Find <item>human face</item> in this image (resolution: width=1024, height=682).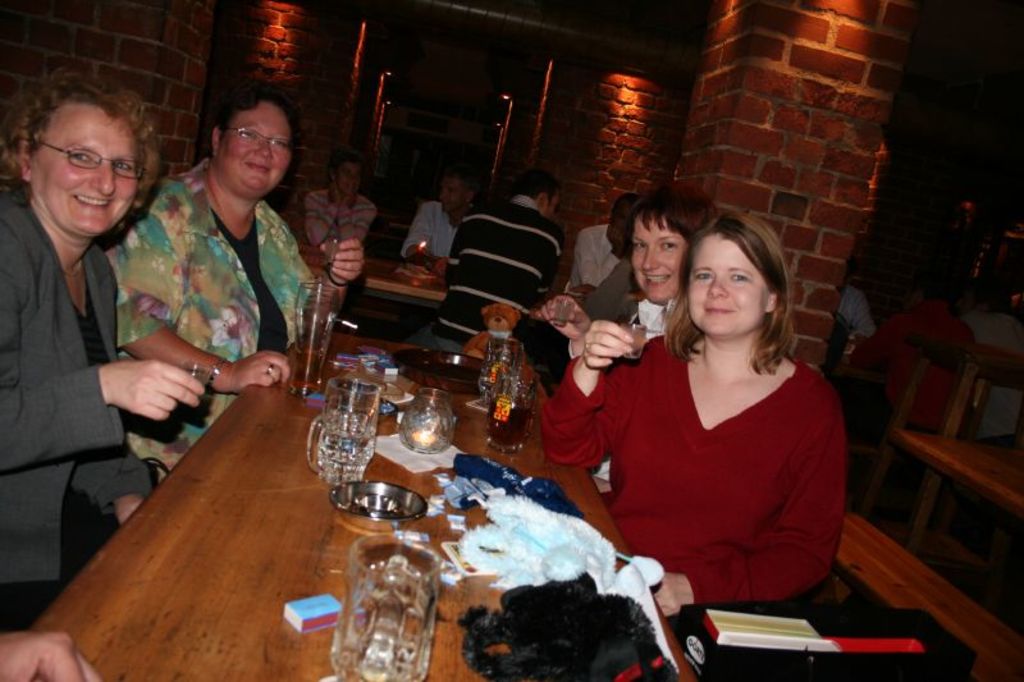
BBox(219, 106, 296, 189).
